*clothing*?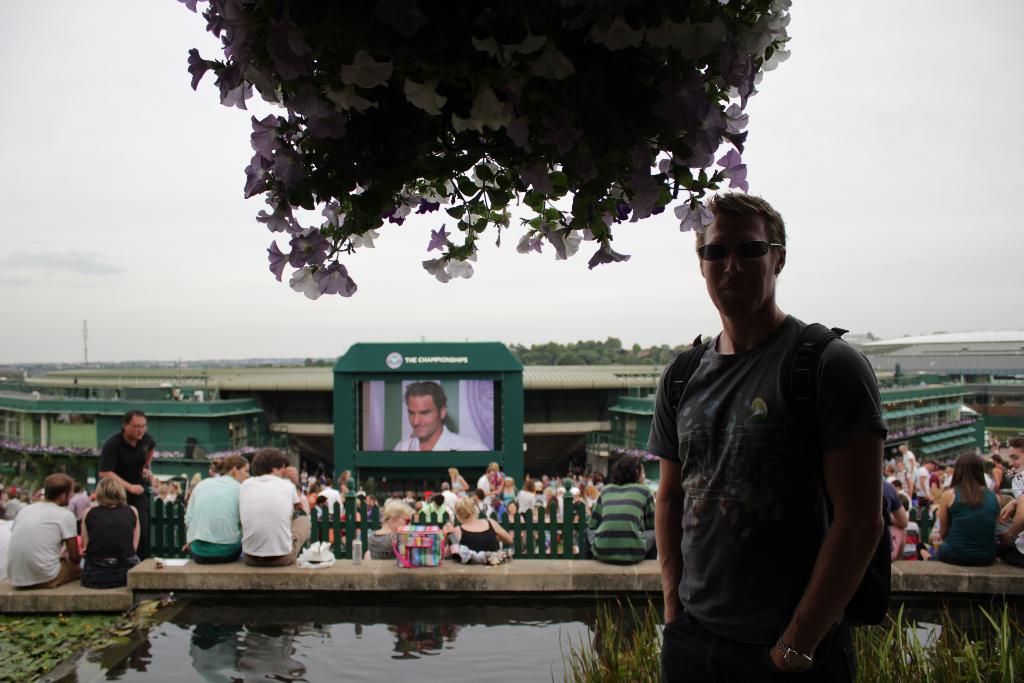
left=585, top=478, right=653, bottom=566
